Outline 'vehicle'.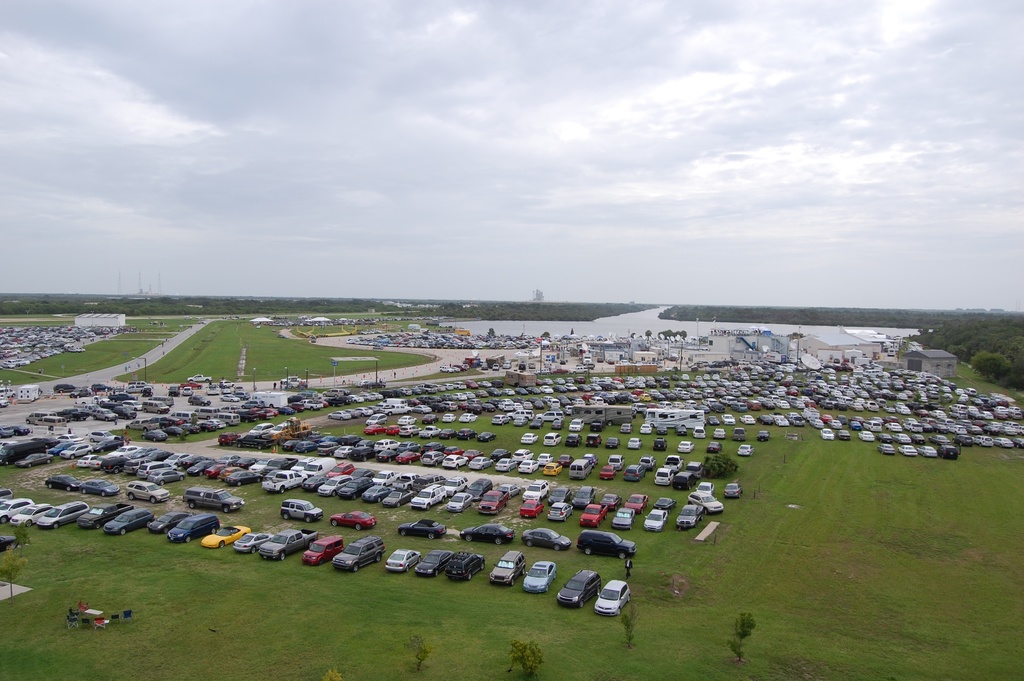
Outline: bbox=(445, 548, 483, 583).
